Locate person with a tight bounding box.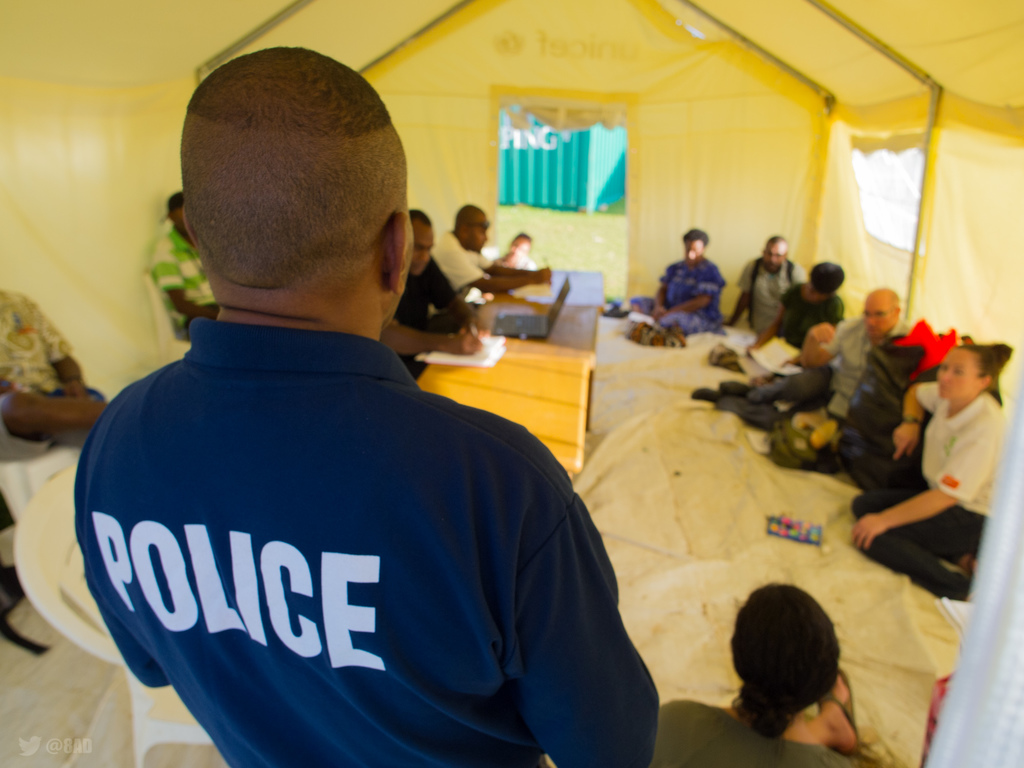
left=149, top=189, right=219, bottom=344.
